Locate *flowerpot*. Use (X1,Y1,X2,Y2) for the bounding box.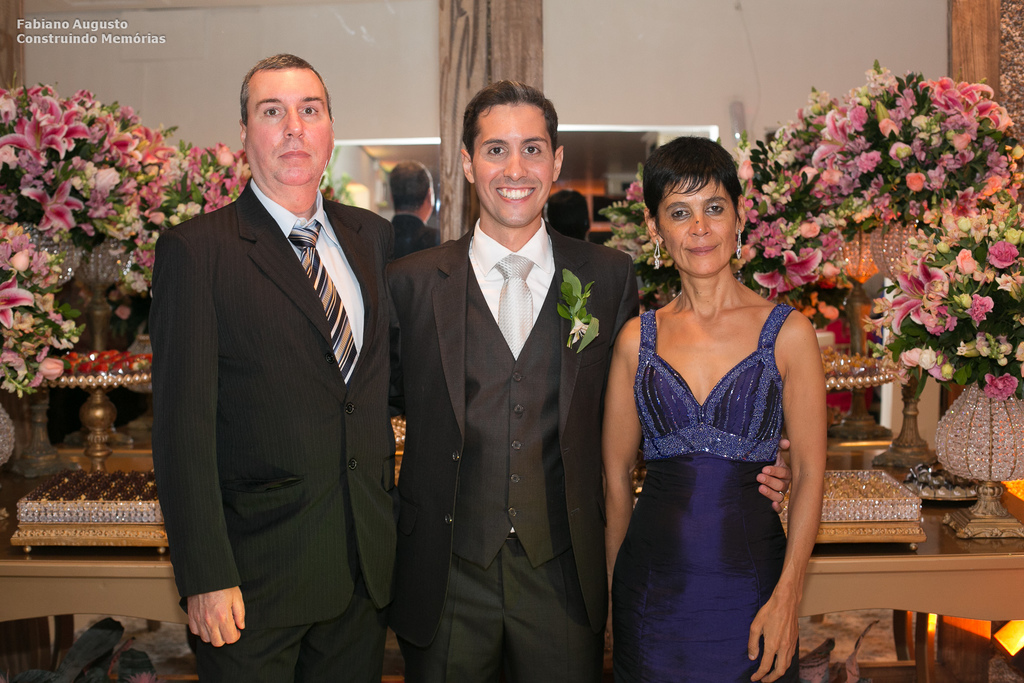
(932,381,1023,518).
